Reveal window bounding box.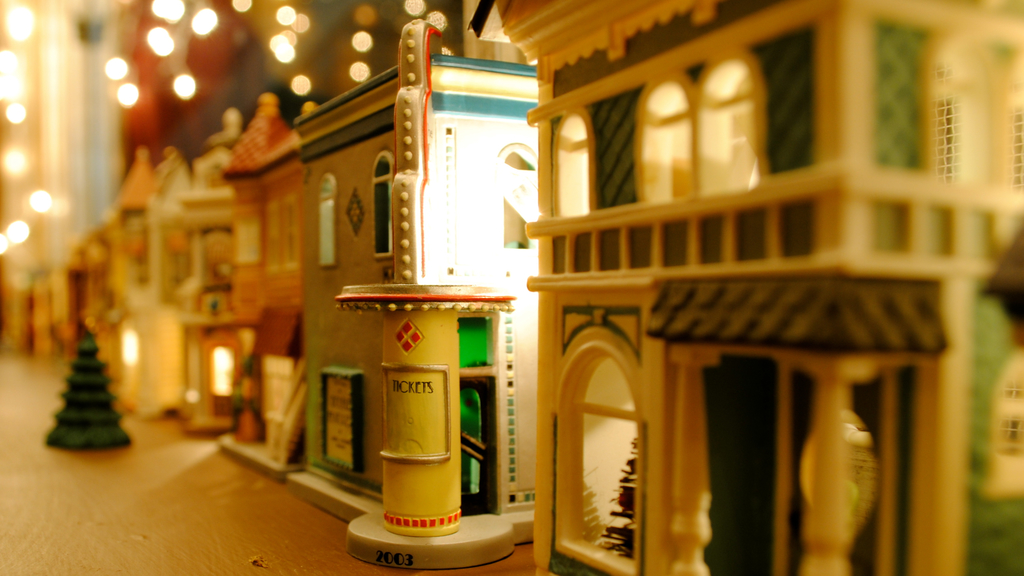
Revealed: <box>499,139,541,253</box>.
